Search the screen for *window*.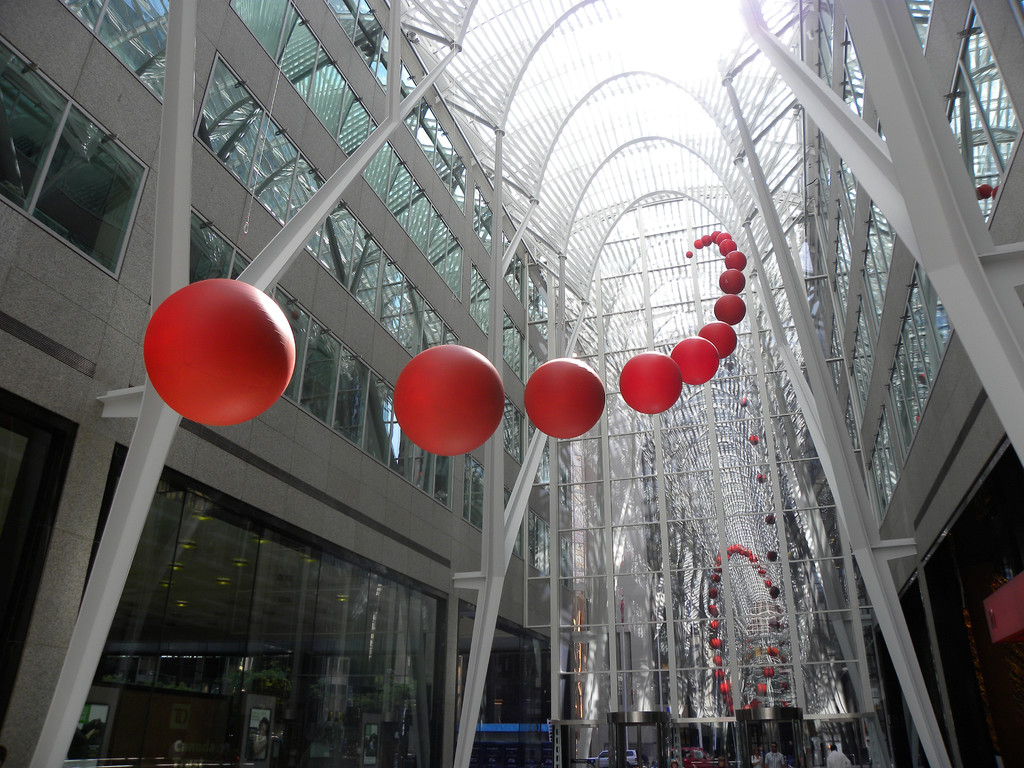
Found at {"x1": 895, "y1": 260, "x2": 956, "y2": 384}.
